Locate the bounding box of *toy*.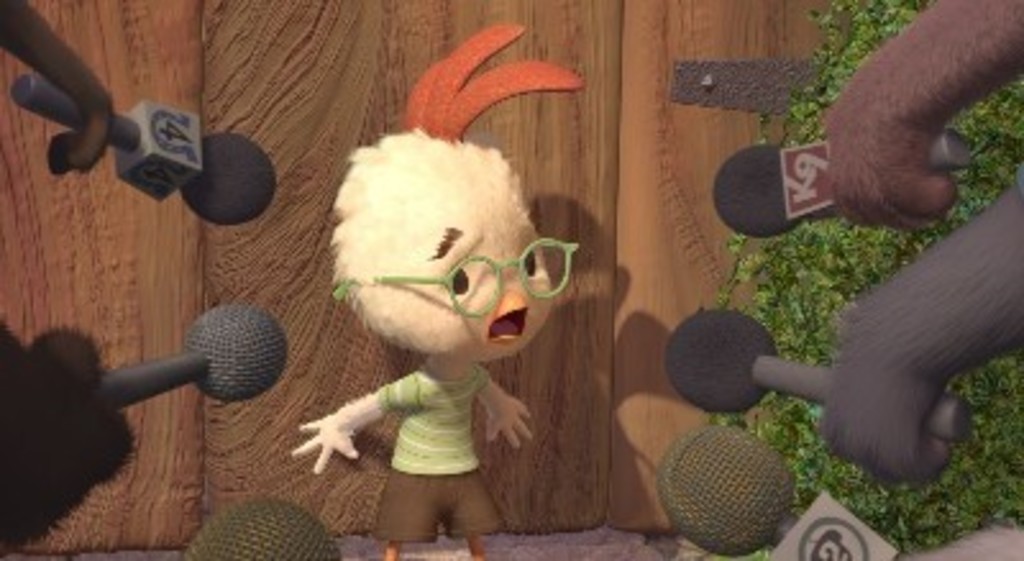
Bounding box: 0/333/136/551.
